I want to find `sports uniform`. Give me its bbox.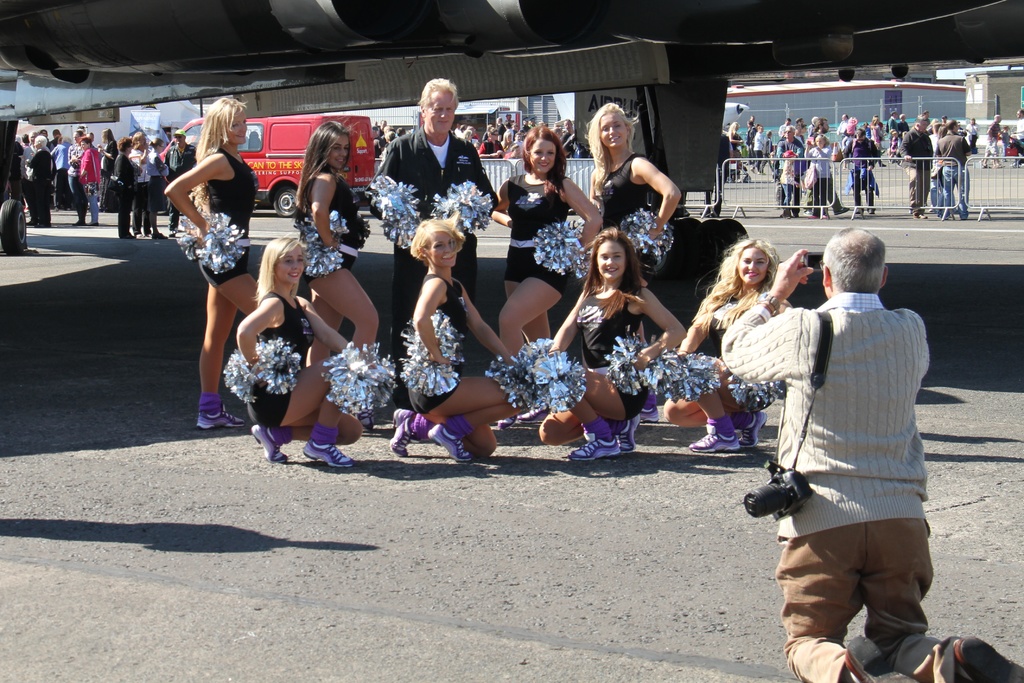
bbox(900, 125, 935, 213).
